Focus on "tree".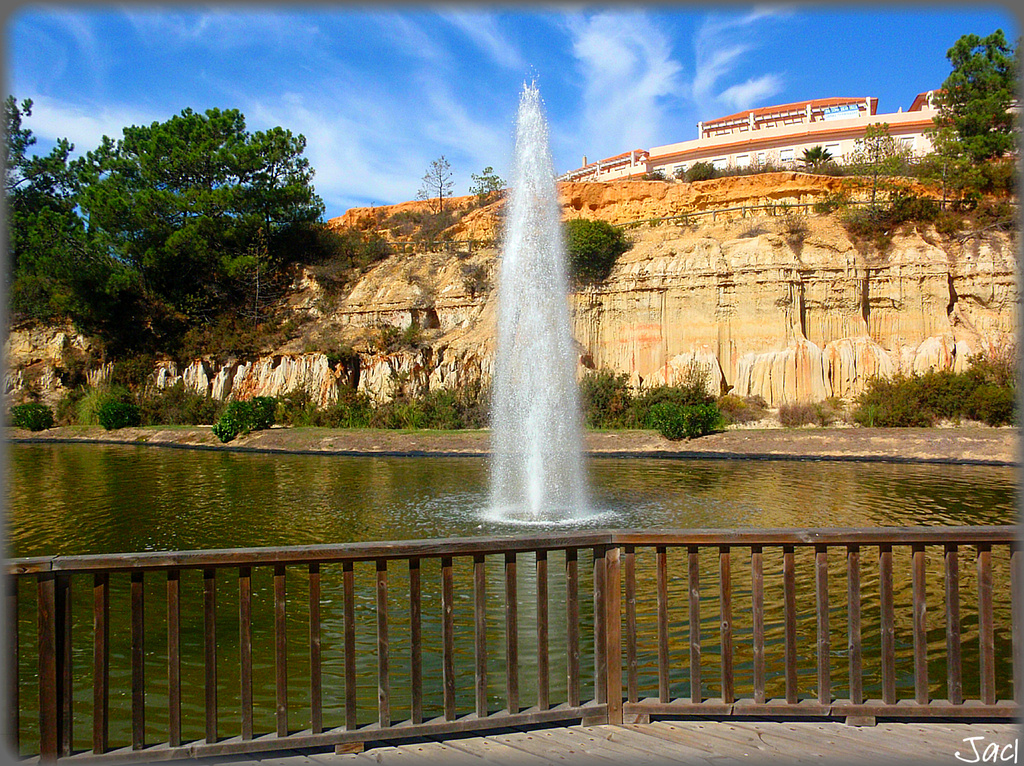
Focused at rect(797, 144, 834, 175).
